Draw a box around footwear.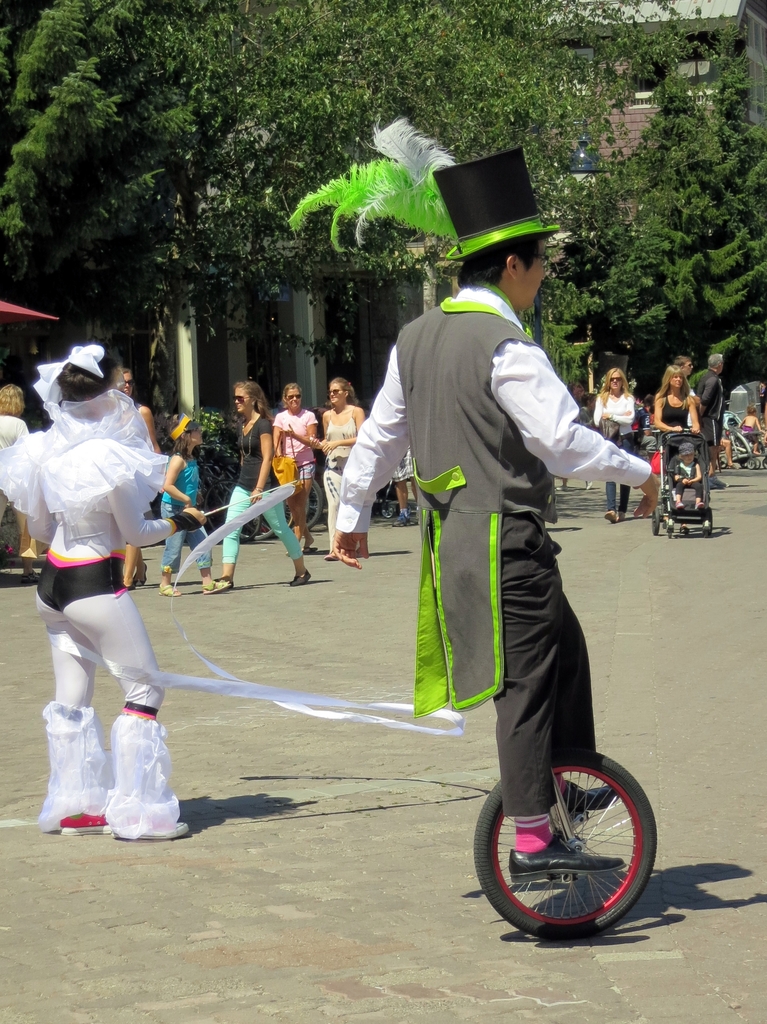
bbox=(617, 501, 626, 522).
